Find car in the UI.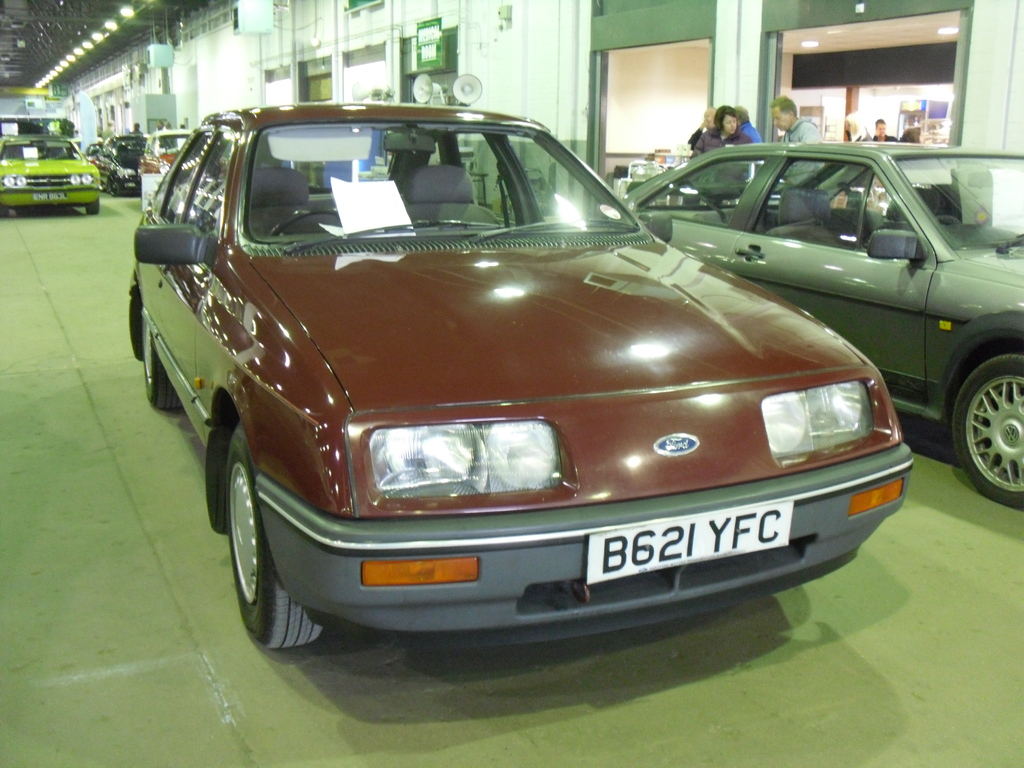
UI element at l=609, t=133, r=1023, b=509.
